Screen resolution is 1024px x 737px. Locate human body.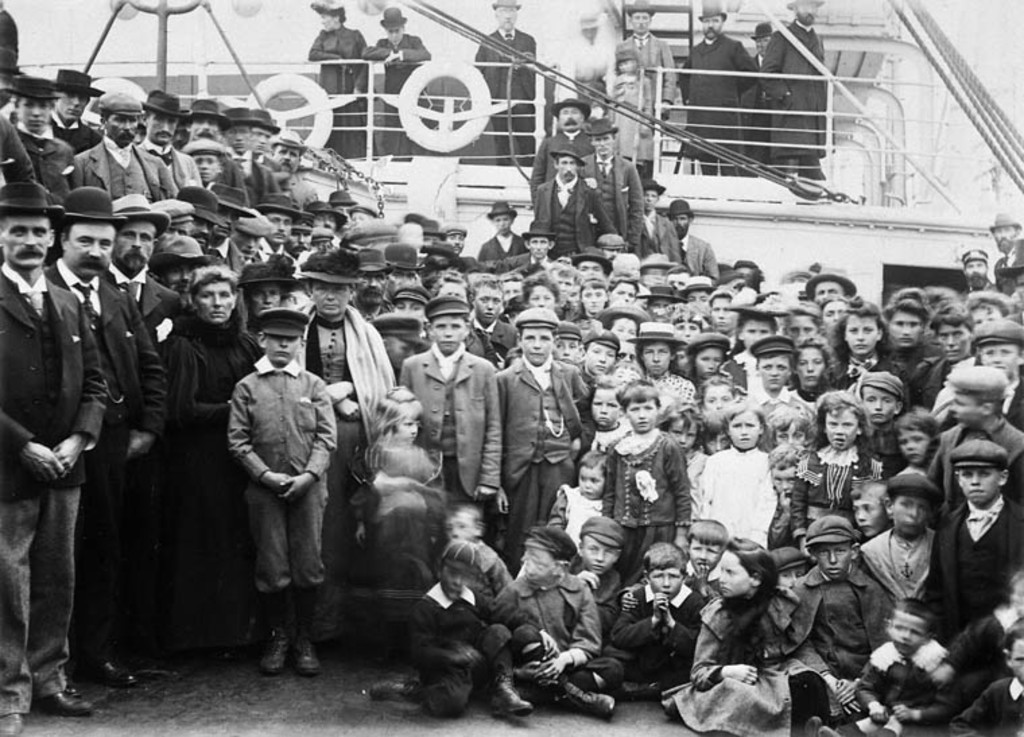
(430, 268, 461, 291).
